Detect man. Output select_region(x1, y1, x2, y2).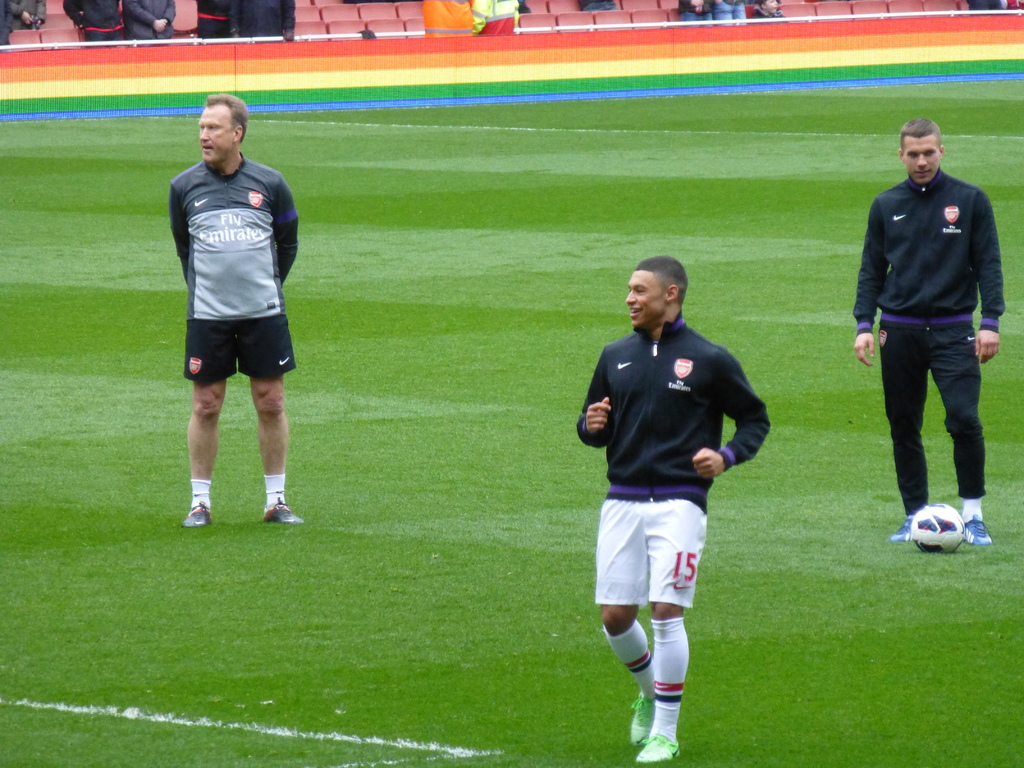
select_region(65, 0, 122, 47).
